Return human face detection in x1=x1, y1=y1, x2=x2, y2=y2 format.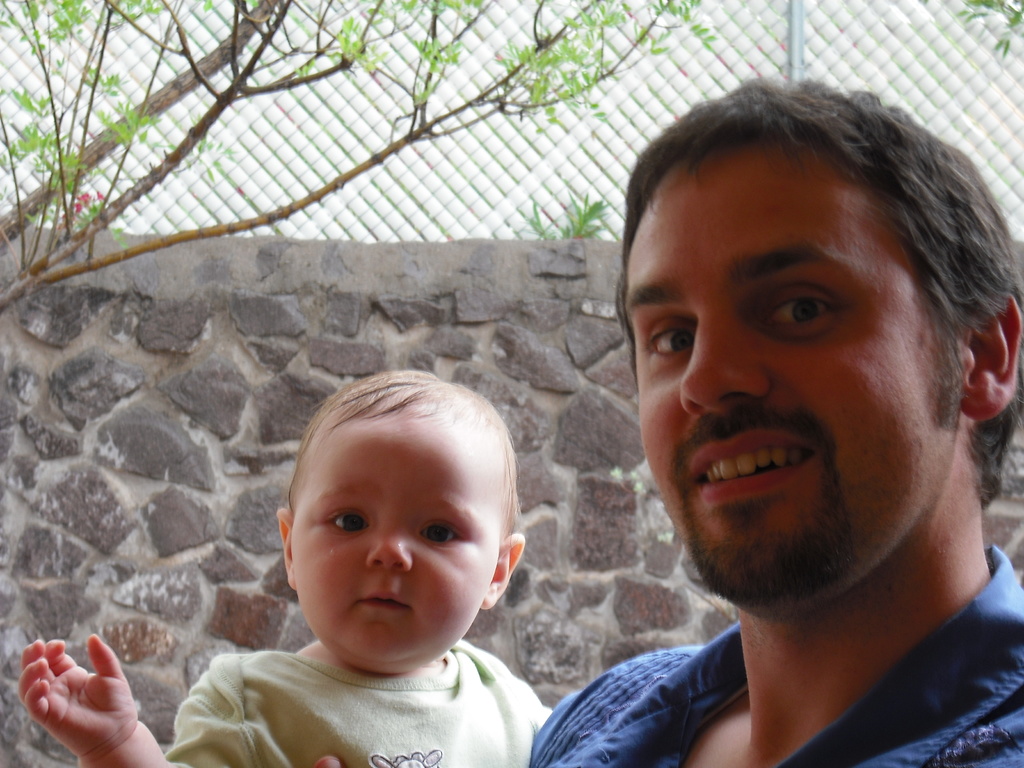
x1=292, y1=422, x2=497, y2=662.
